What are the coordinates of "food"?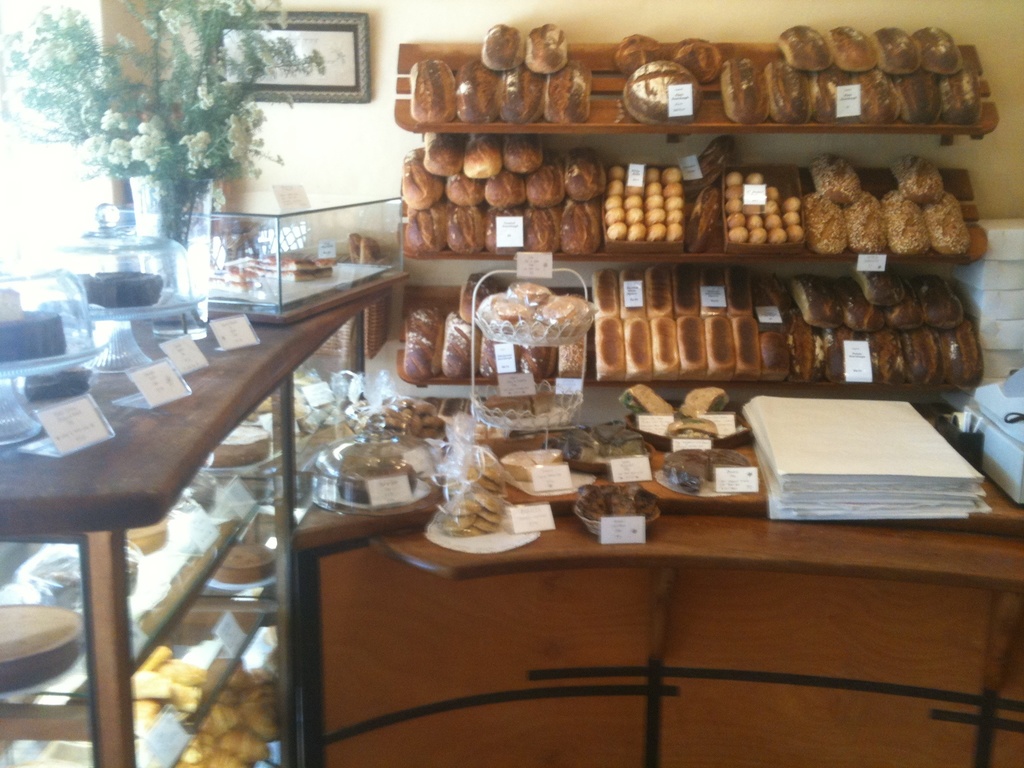
<bbox>618, 381, 675, 415</bbox>.
